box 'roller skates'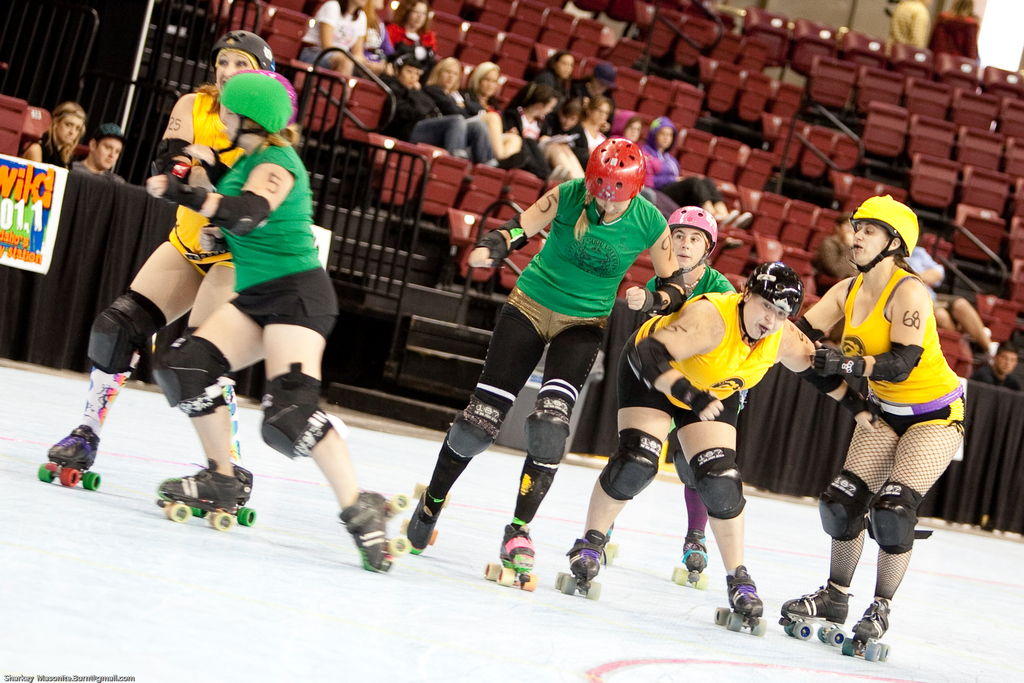
[554, 527, 609, 600]
